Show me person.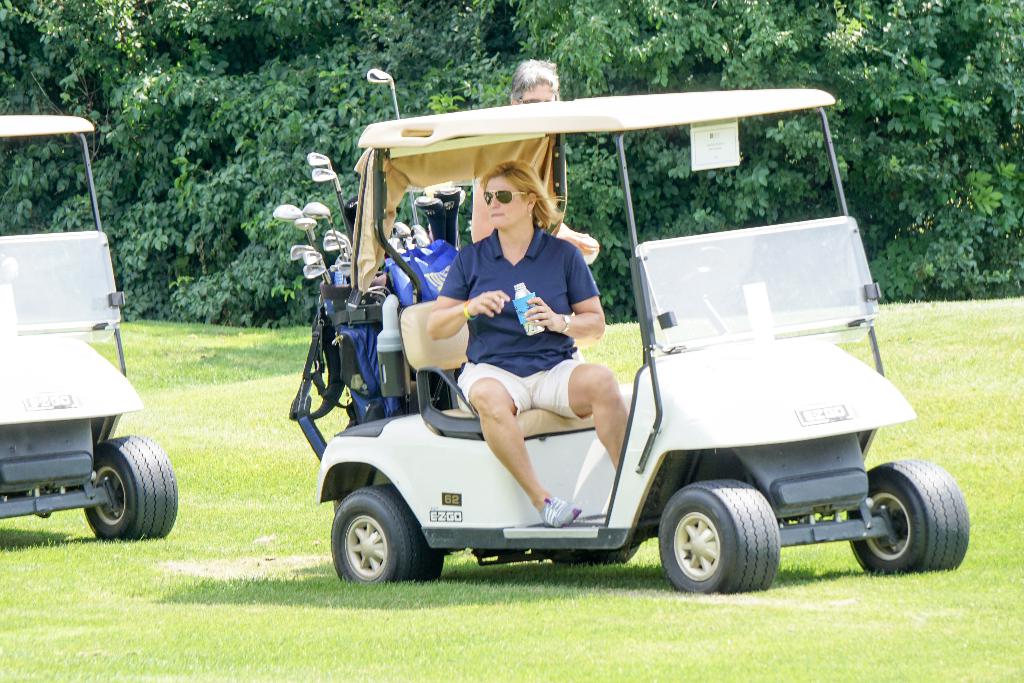
person is here: [left=426, top=162, right=629, bottom=527].
